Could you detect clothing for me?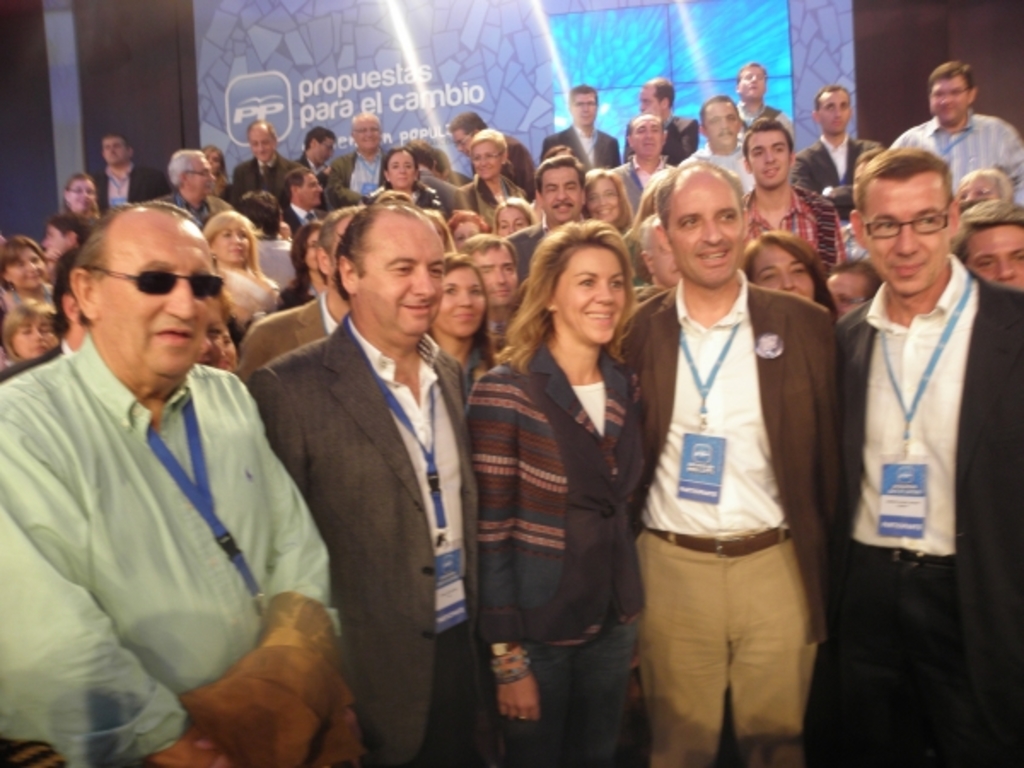
Detection result: locate(456, 338, 642, 766).
